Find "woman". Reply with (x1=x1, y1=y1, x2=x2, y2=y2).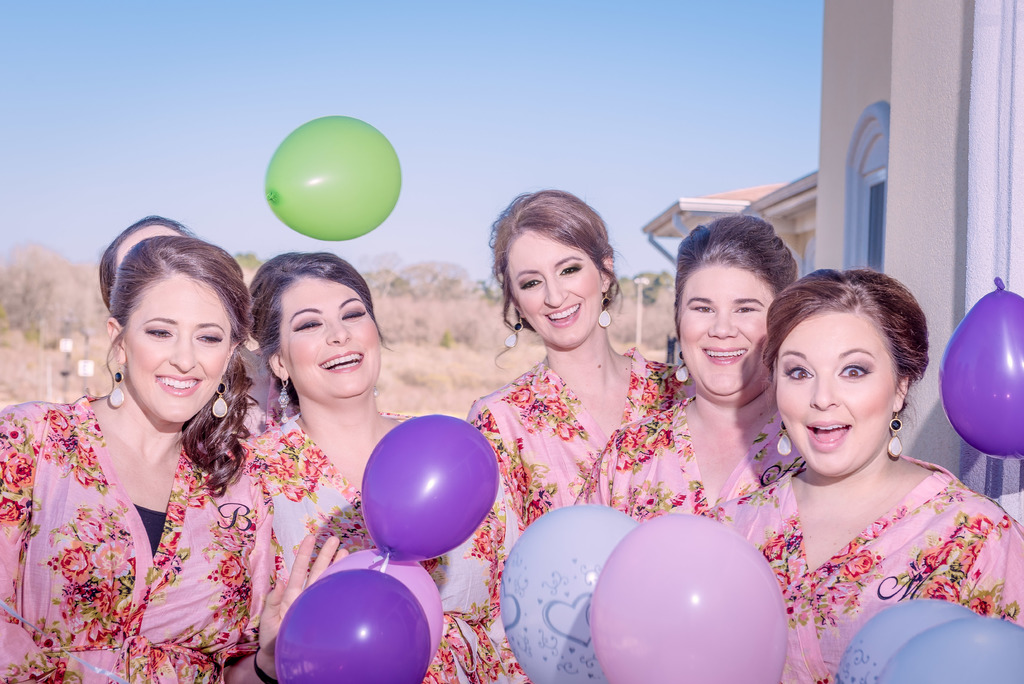
(x1=708, y1=269, x2=1023, y2=683).
